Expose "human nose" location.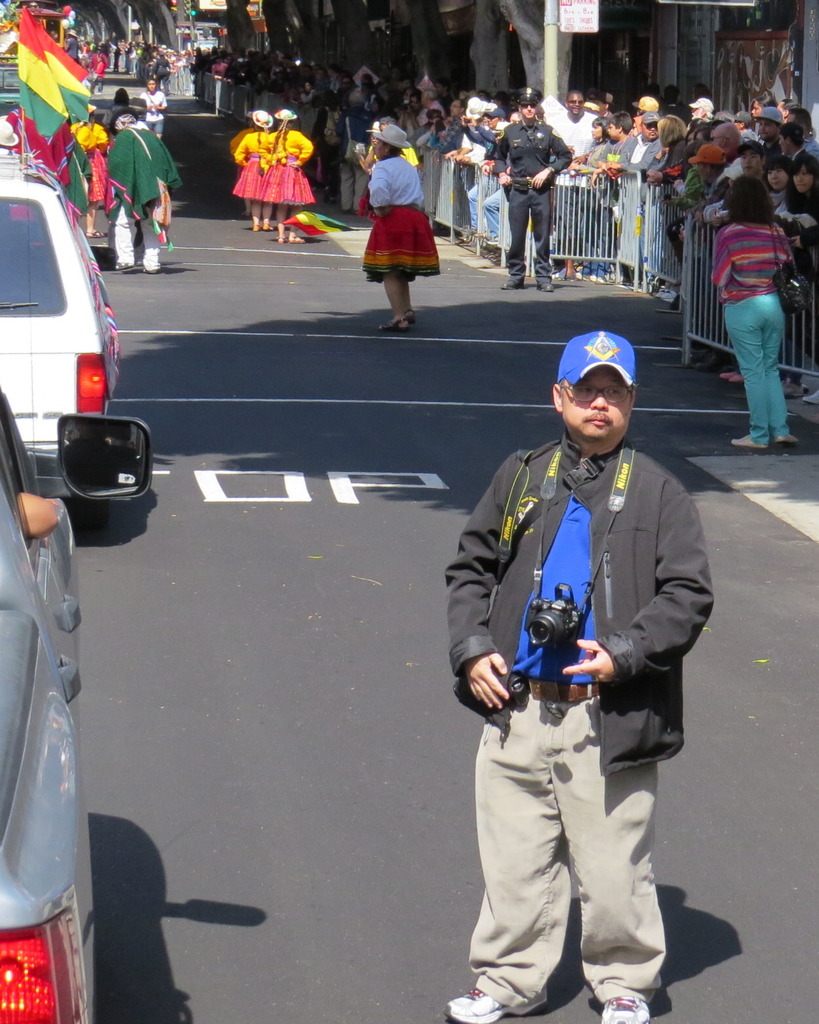
Exposed at (left=744, top=157, right=749, bottom=164).
